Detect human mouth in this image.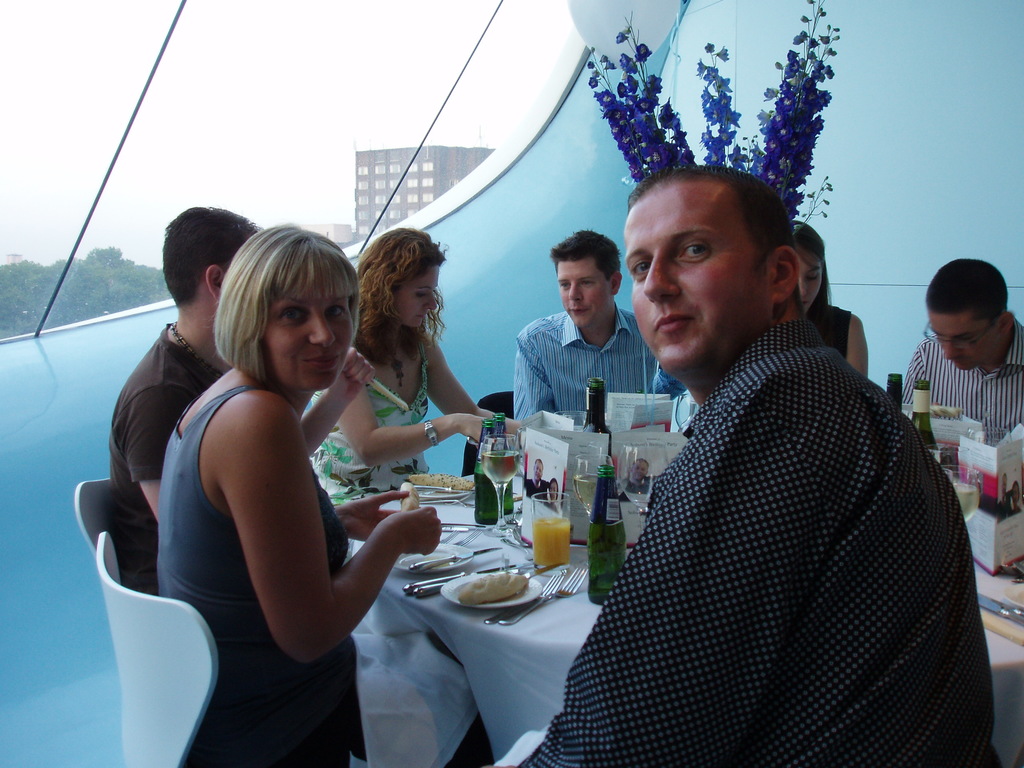
Detection: bbox=(654, 311, 691, 331).
